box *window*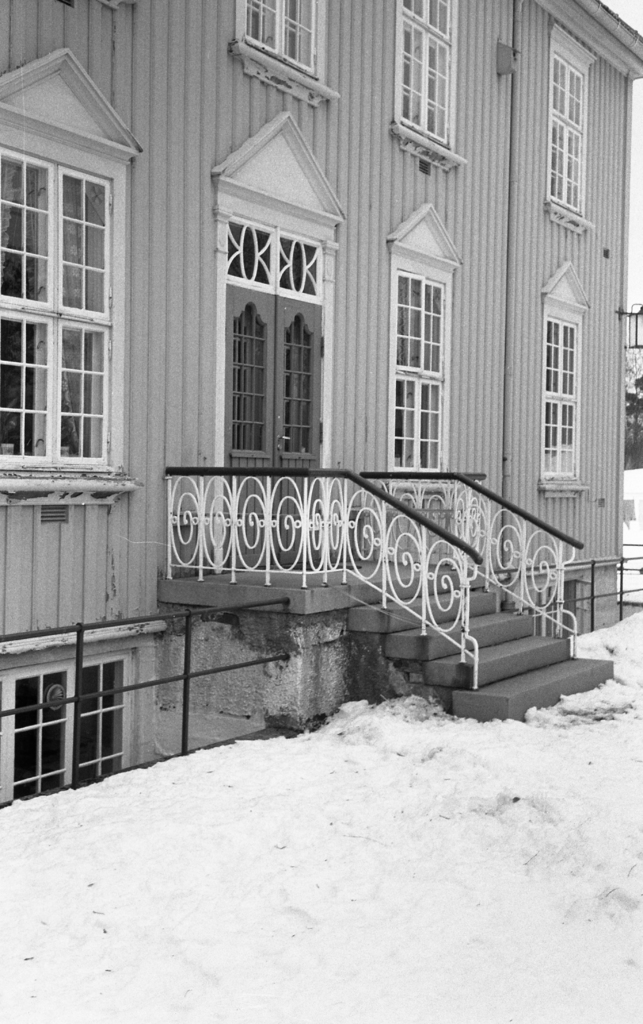
386/220/466/455
